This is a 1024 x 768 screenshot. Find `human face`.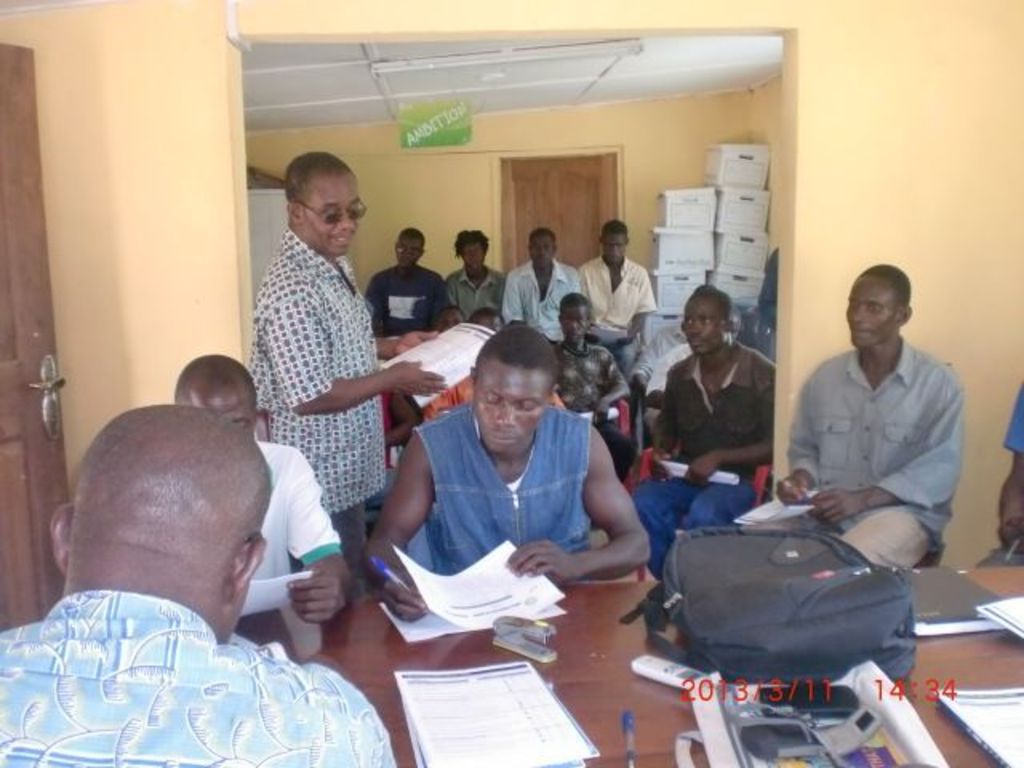
Bounding box: box(560, 304, 587, 347).
